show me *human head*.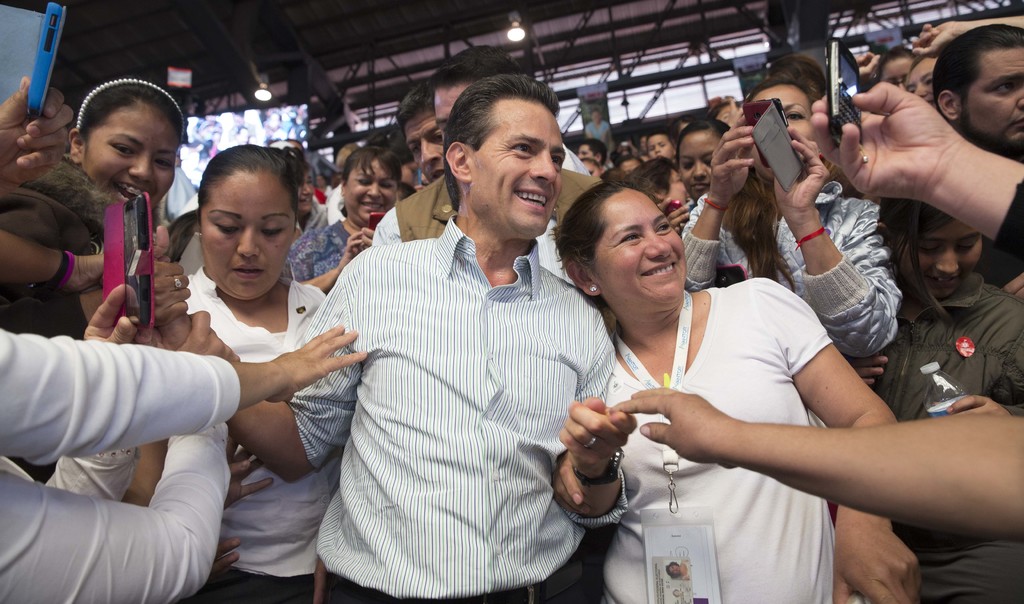
*human head* is here: bbox=[180, 147, 304, 289].
